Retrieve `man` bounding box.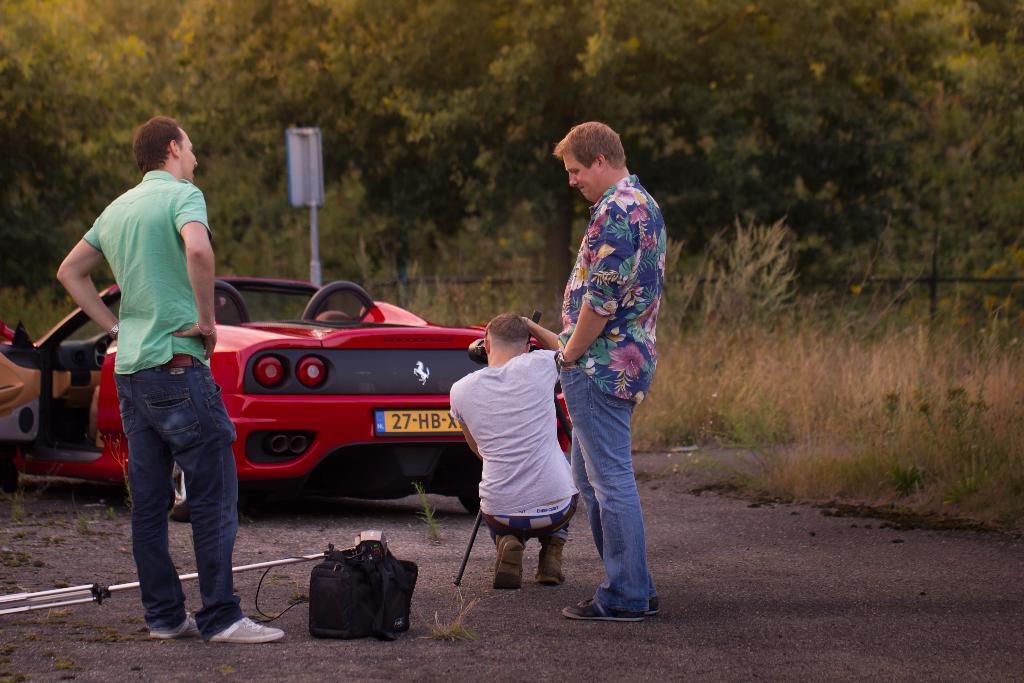
Bounding box: [447,314,566,585].
